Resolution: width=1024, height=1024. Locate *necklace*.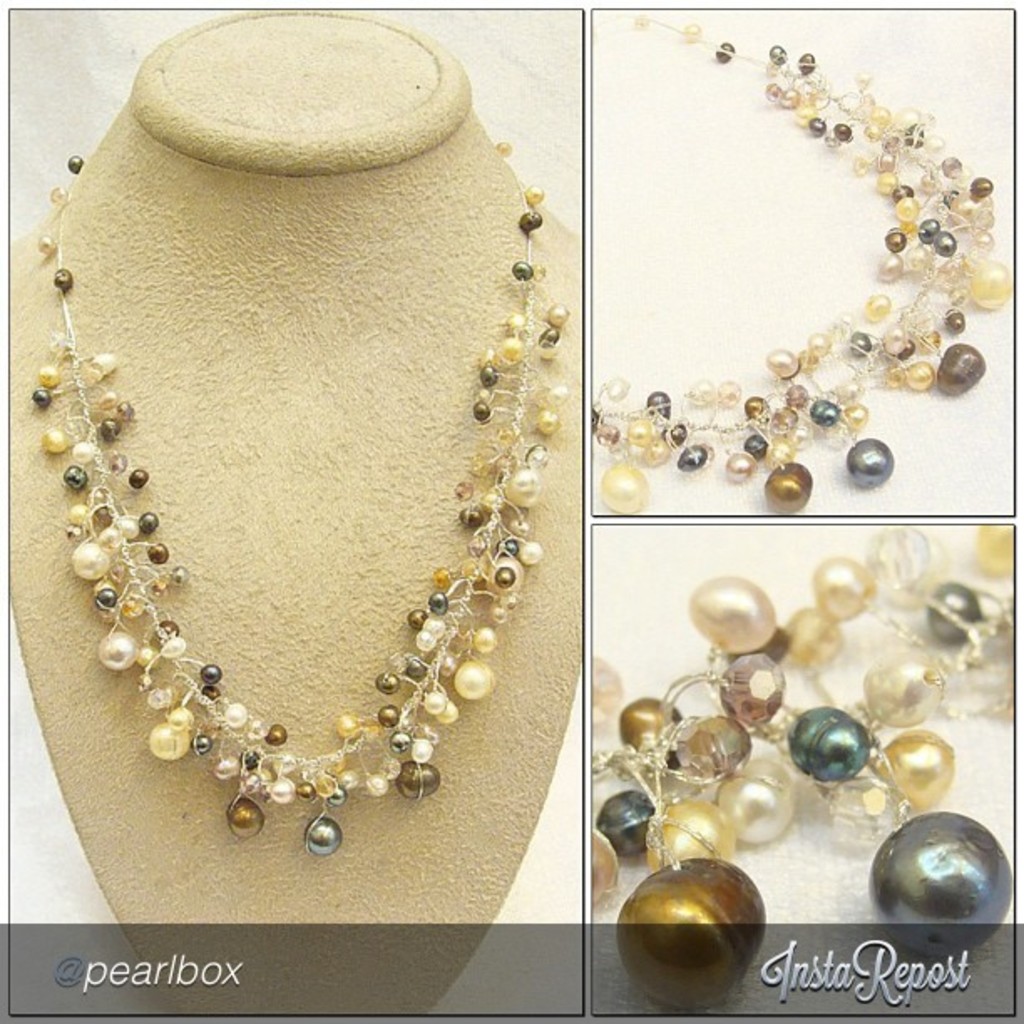
BBox(591, 20, 1014, 512).
